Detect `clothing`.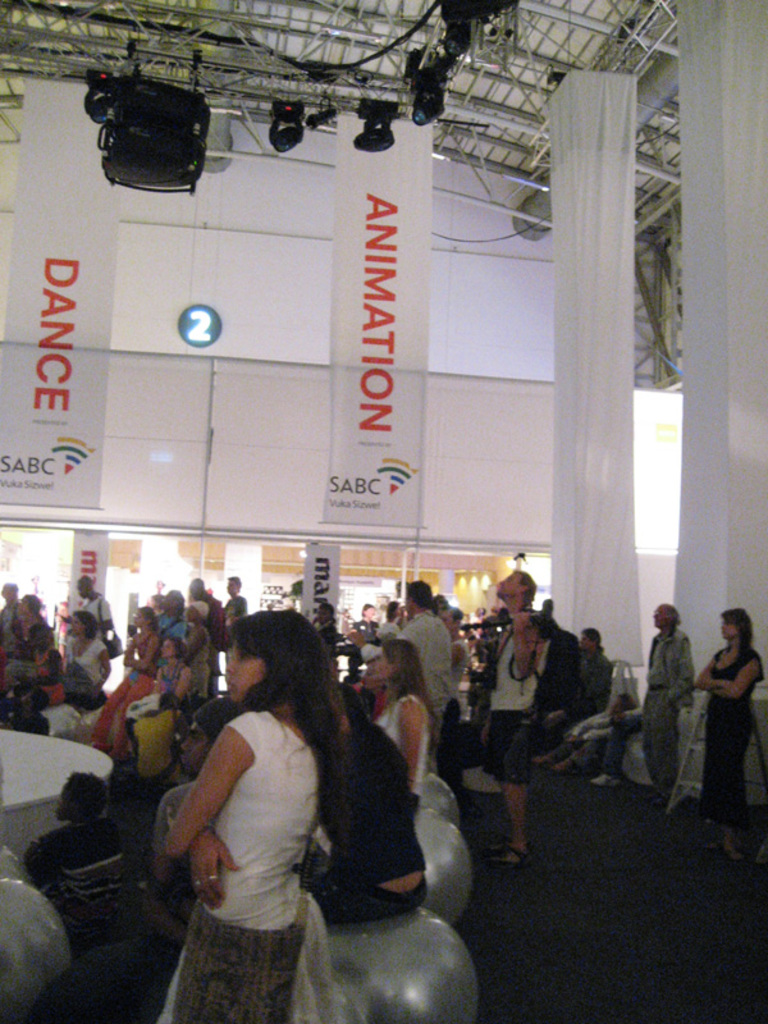
Detected at BBox(394, 604, 458, 768).
